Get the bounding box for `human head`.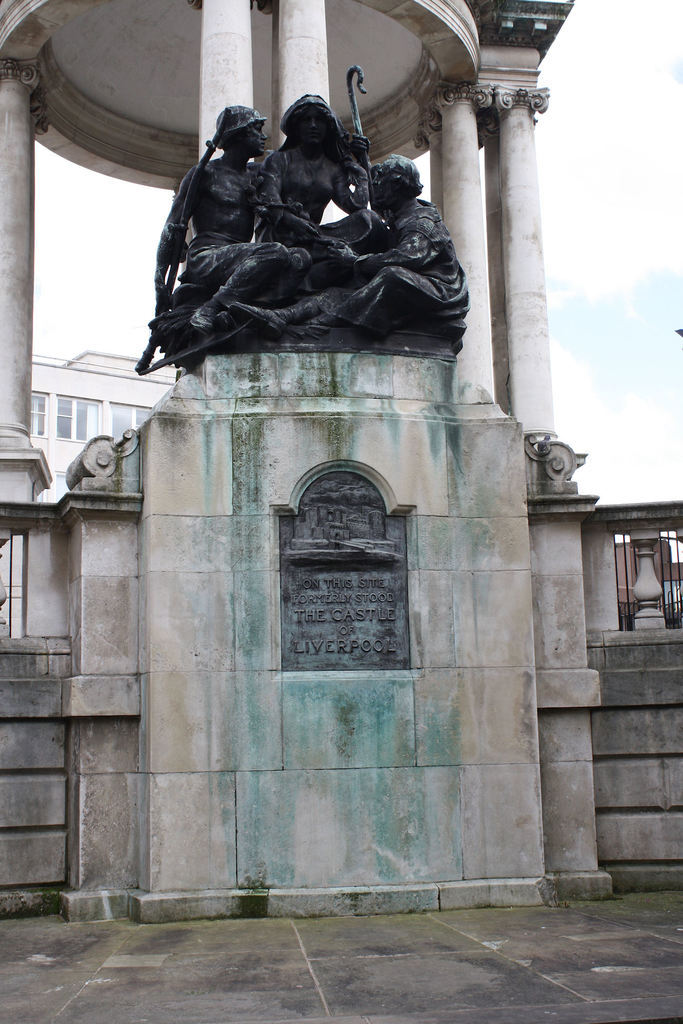
rect(215, 105, 271, 159).
